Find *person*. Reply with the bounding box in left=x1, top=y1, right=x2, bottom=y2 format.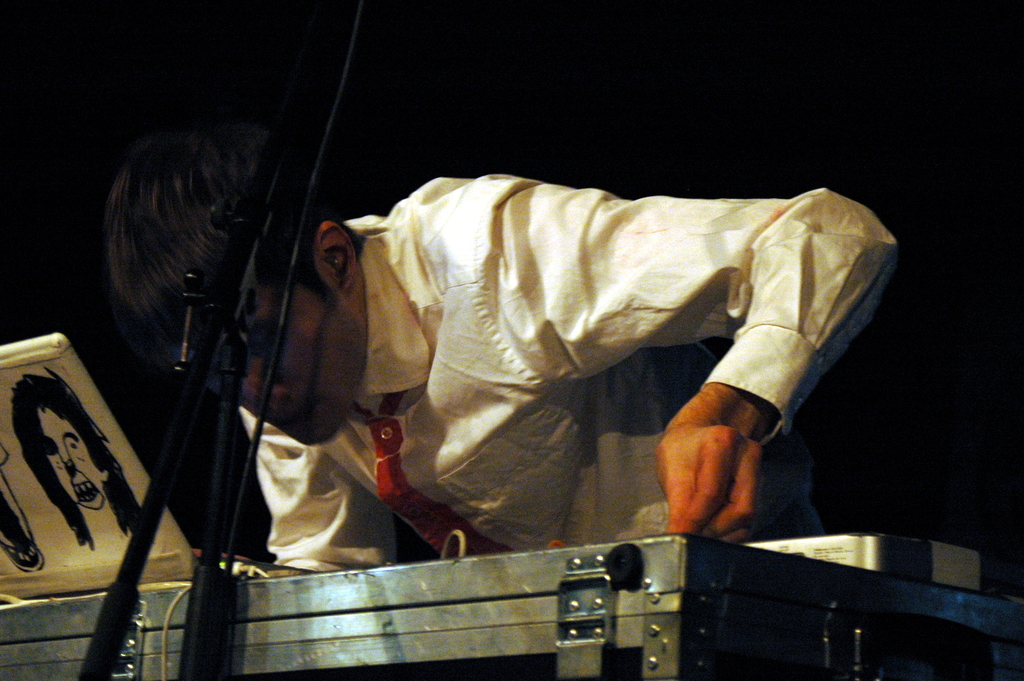
left=110, top=98, right=911, bottom=635.
